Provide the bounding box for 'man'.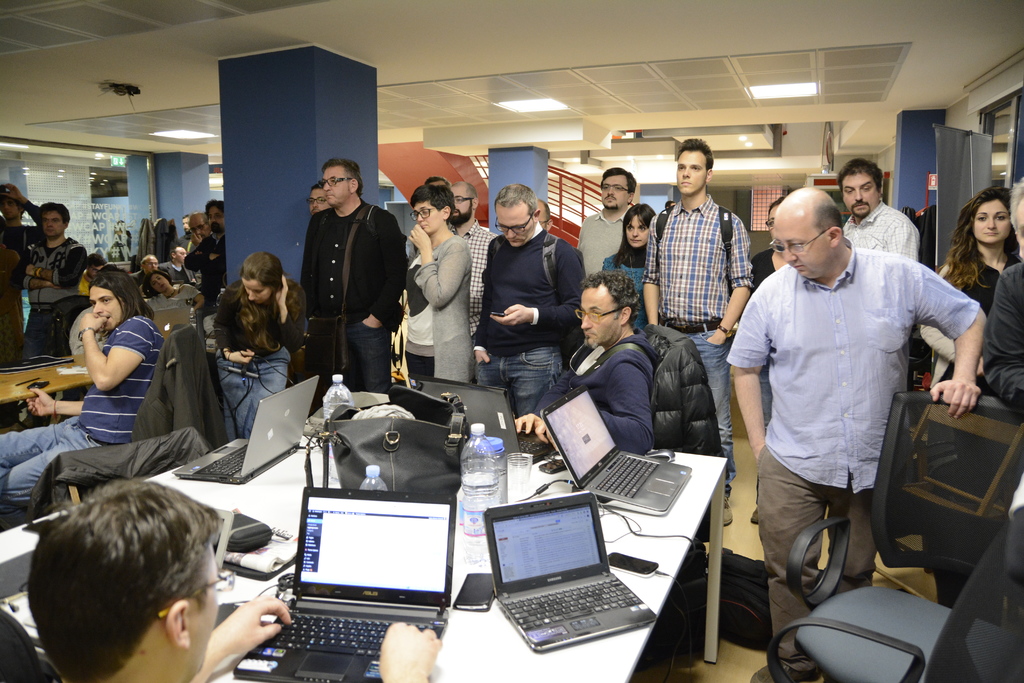
l=75, t=254, r=106, b=293.
